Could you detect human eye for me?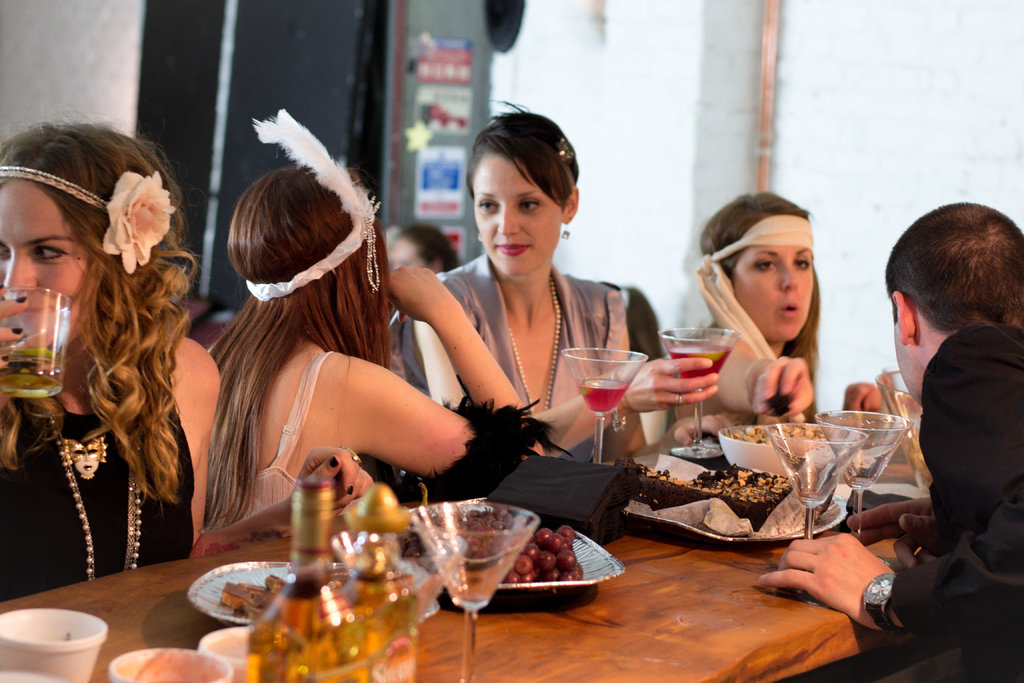
Detection result: select_region(519, 194, 543, 215).
